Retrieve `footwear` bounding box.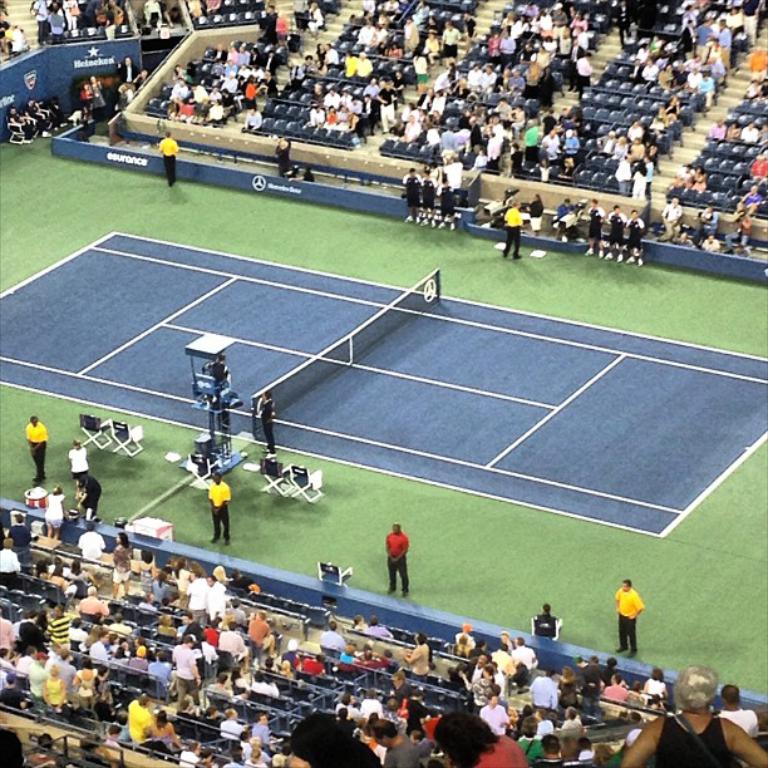
Bounding box: <box>607,253,611,259</box>.
